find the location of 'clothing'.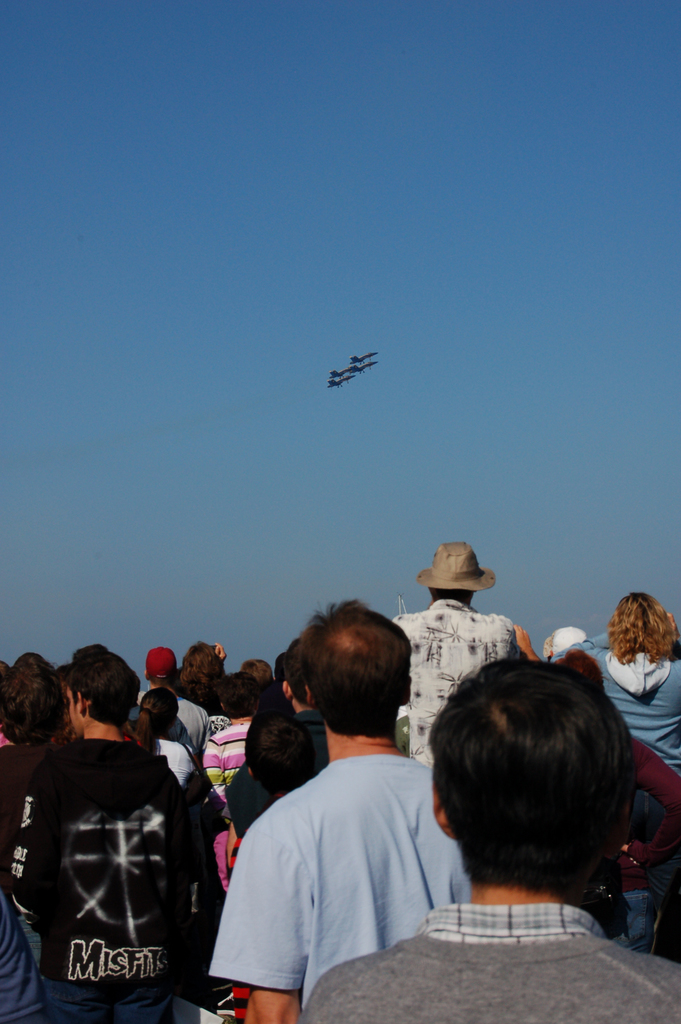
Location: {"x1": 147, "y1": 732, "x2": 192, "y2": 788}.
